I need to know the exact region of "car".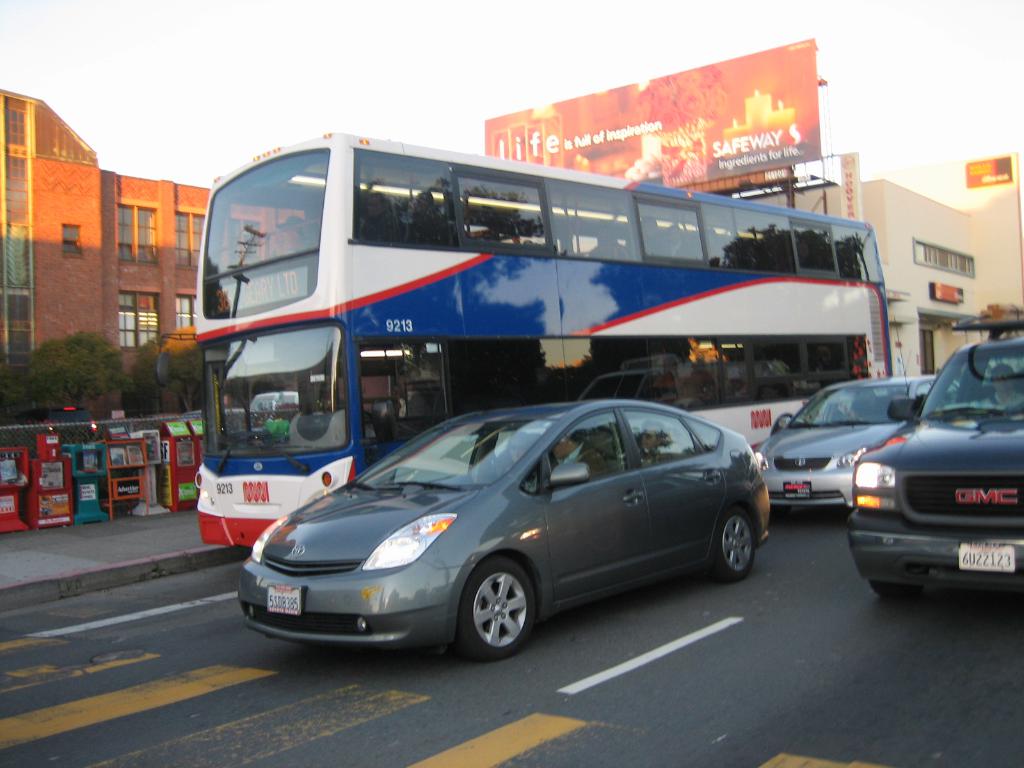
Region: Rect(851, 319, 1023, 600).
